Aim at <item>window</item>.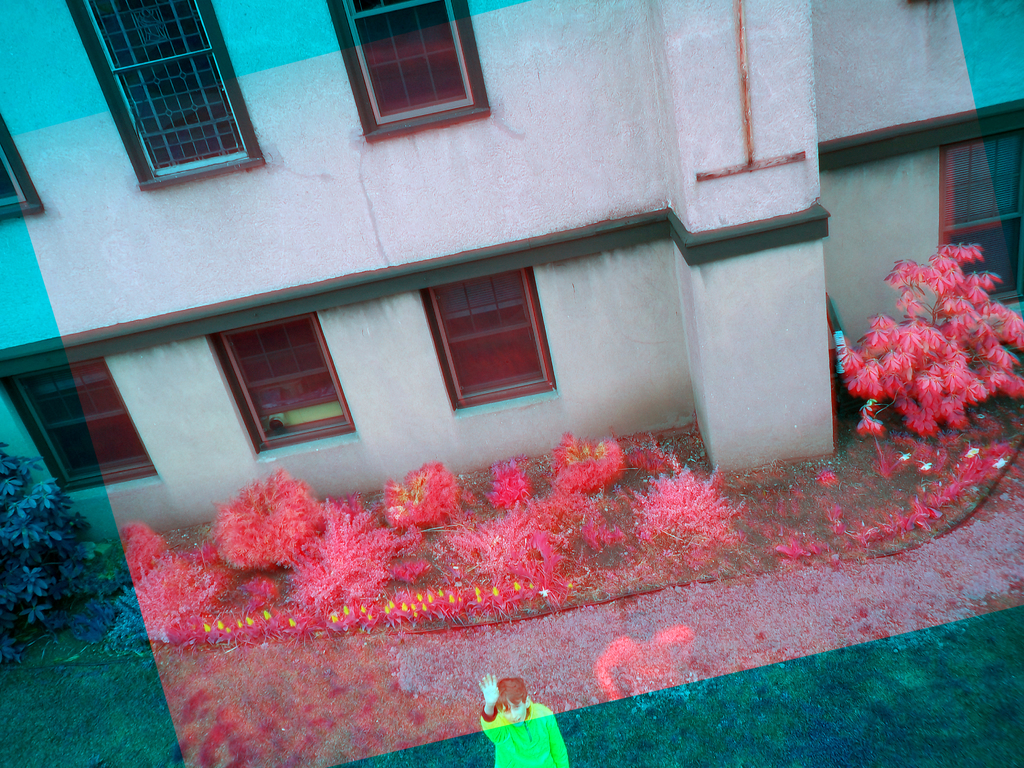
Aimed at left=419, top=267, right=564, bottom=426.
